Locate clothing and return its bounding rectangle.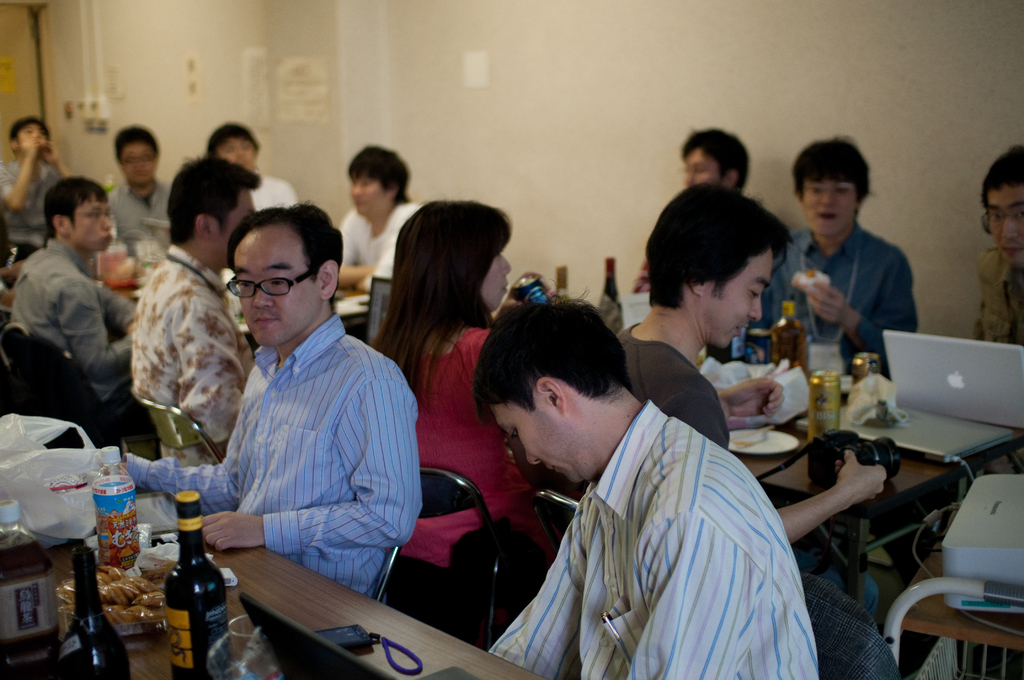
(616, 311, 723, 462).
